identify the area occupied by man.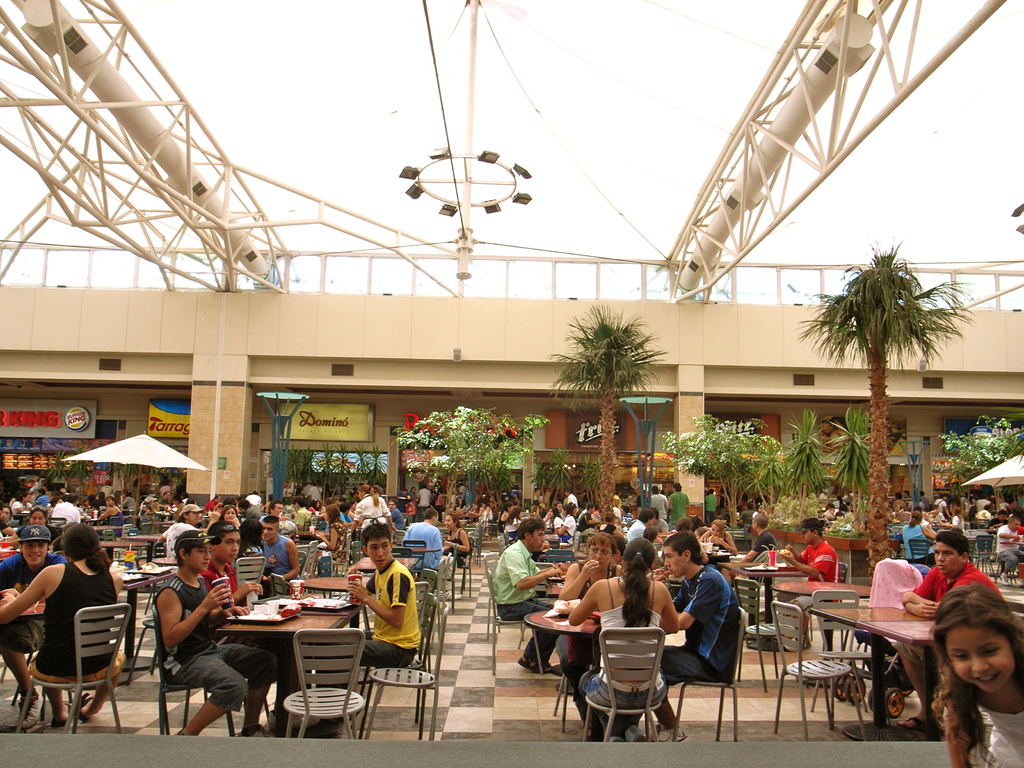
Area: <region>650, 490, 668, 519</region>.
